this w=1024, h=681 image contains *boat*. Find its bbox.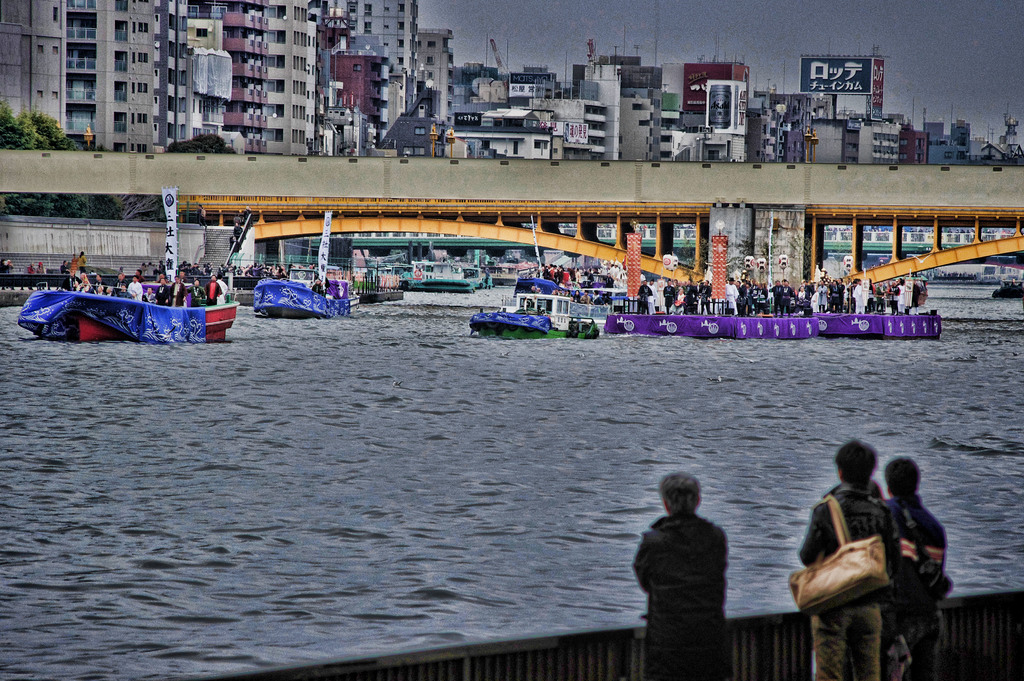
pyautogui.locateOnScreen(467, 293, 620, 337).
